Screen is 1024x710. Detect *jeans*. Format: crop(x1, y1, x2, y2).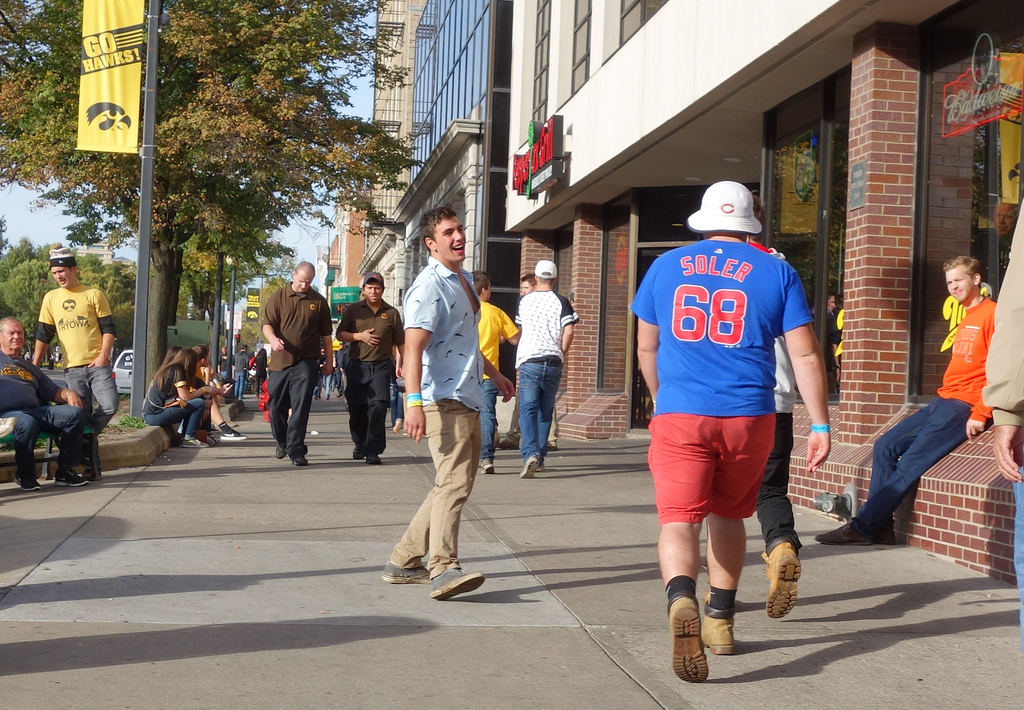
crop(381, 406, 473, 576).
